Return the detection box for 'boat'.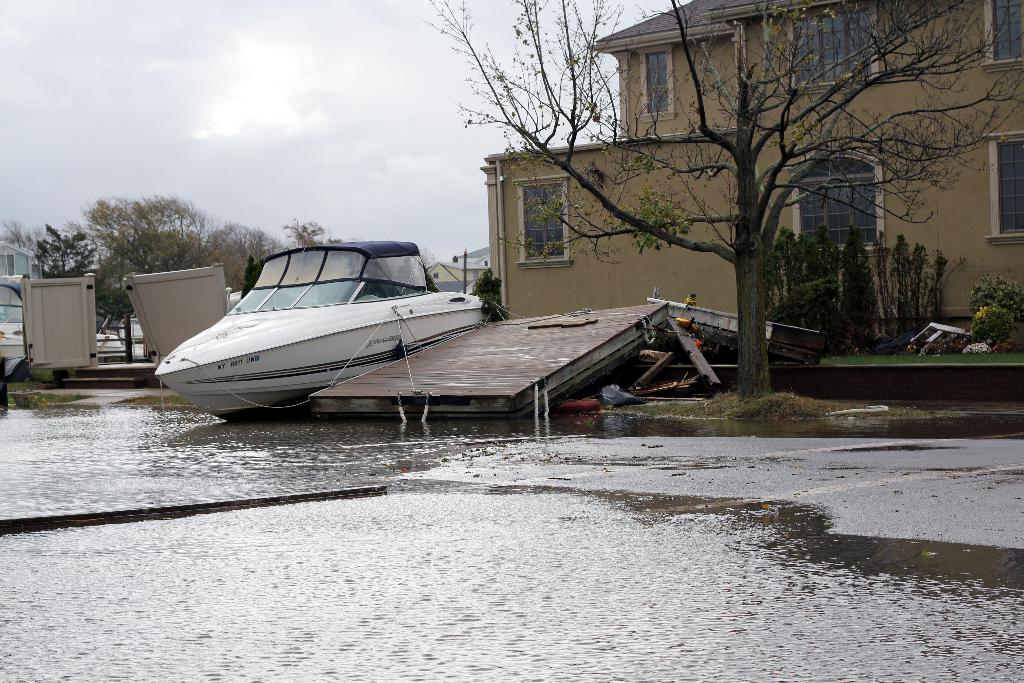
{"left": 0, "top": 273, "right": 55, "bottom": 375}.
